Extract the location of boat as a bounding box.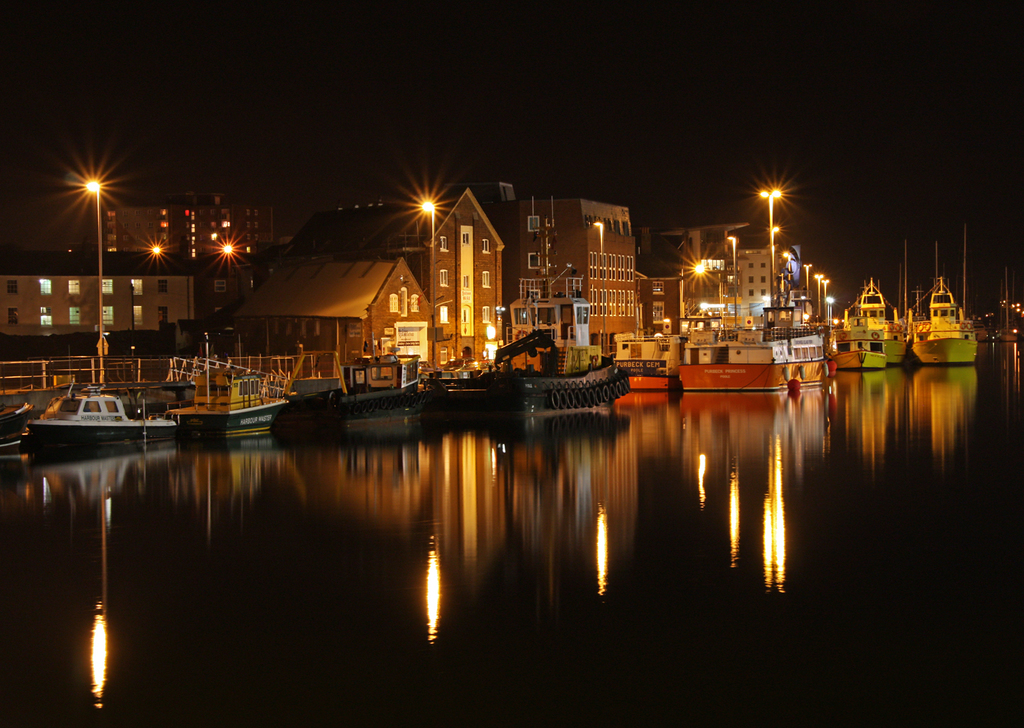
18/367/156/443.
